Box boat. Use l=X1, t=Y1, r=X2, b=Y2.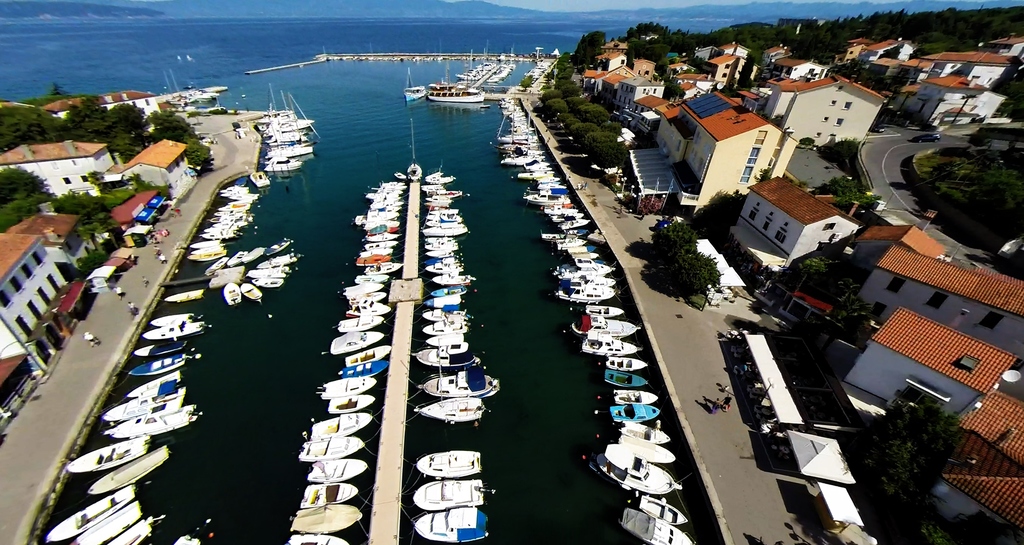
l=309, t=459, r=369, b=484.
